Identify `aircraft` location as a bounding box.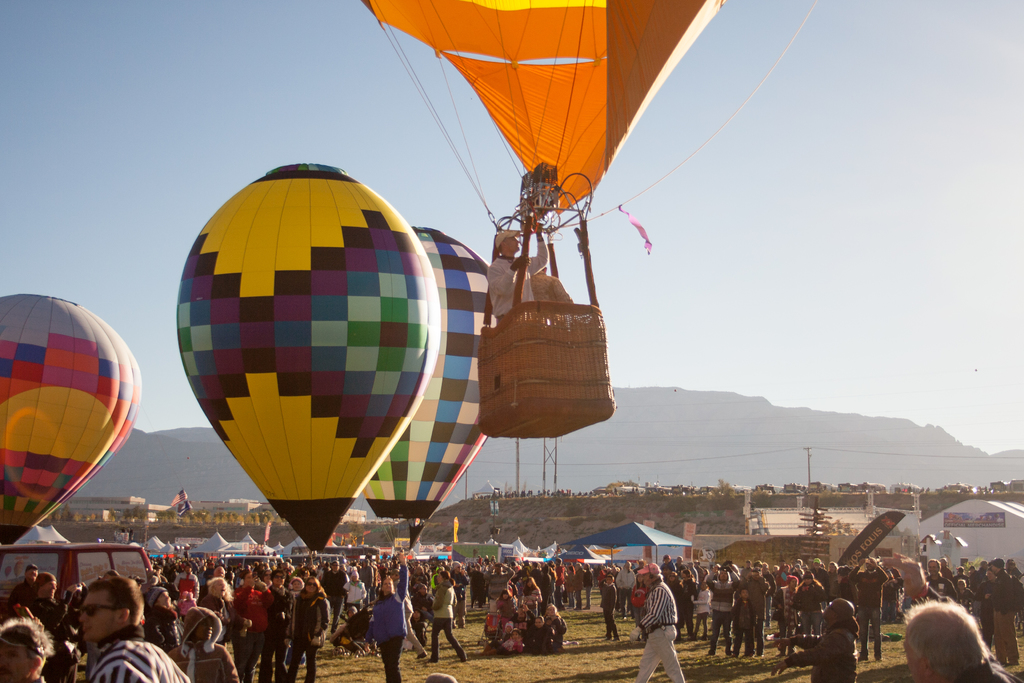
<box>354,0,820,438</box>.
